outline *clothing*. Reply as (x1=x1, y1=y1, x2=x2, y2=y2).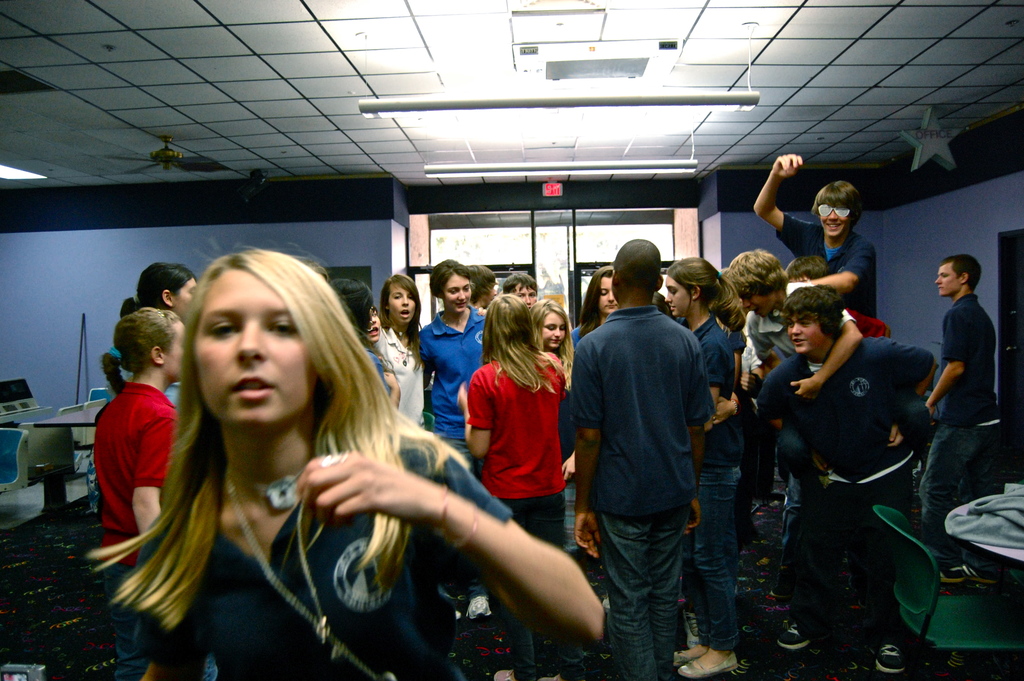
(x1=410, y1=309, x2=486, y2=440).
